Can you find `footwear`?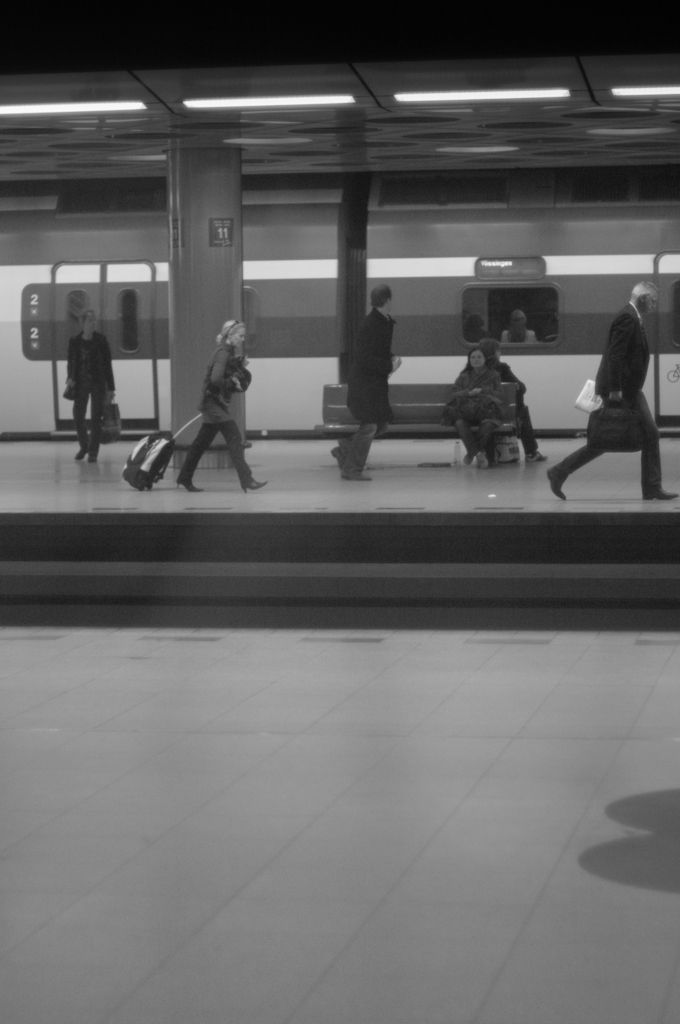
Yes, bounding box: left=242, top=474, right=265, bottom=495.
